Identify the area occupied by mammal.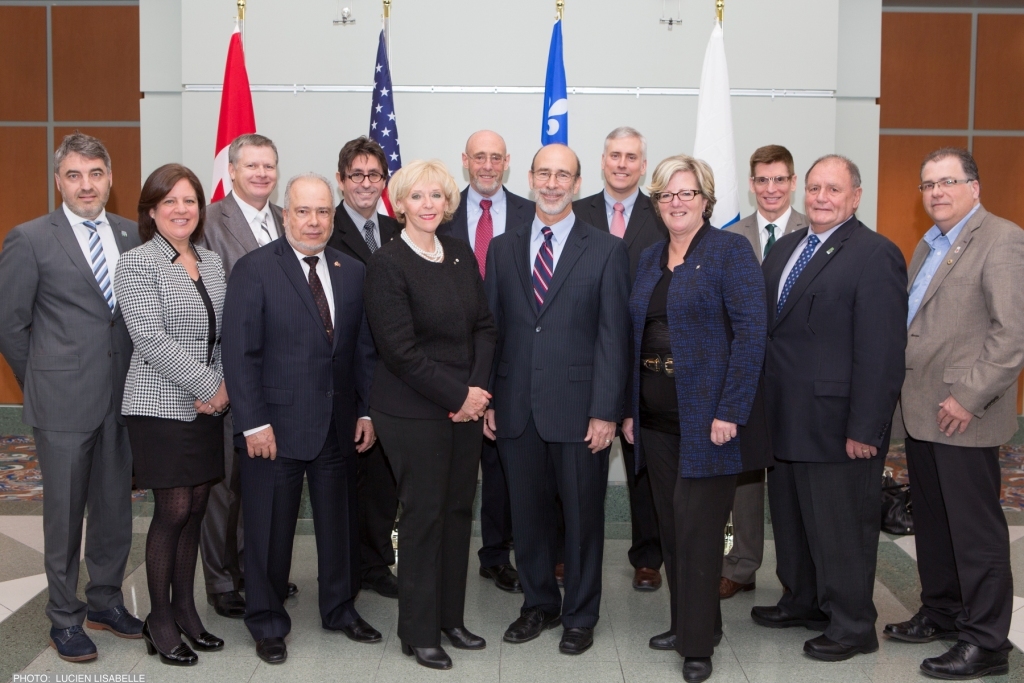
Area: bbox(321, 127, 401, 259).
